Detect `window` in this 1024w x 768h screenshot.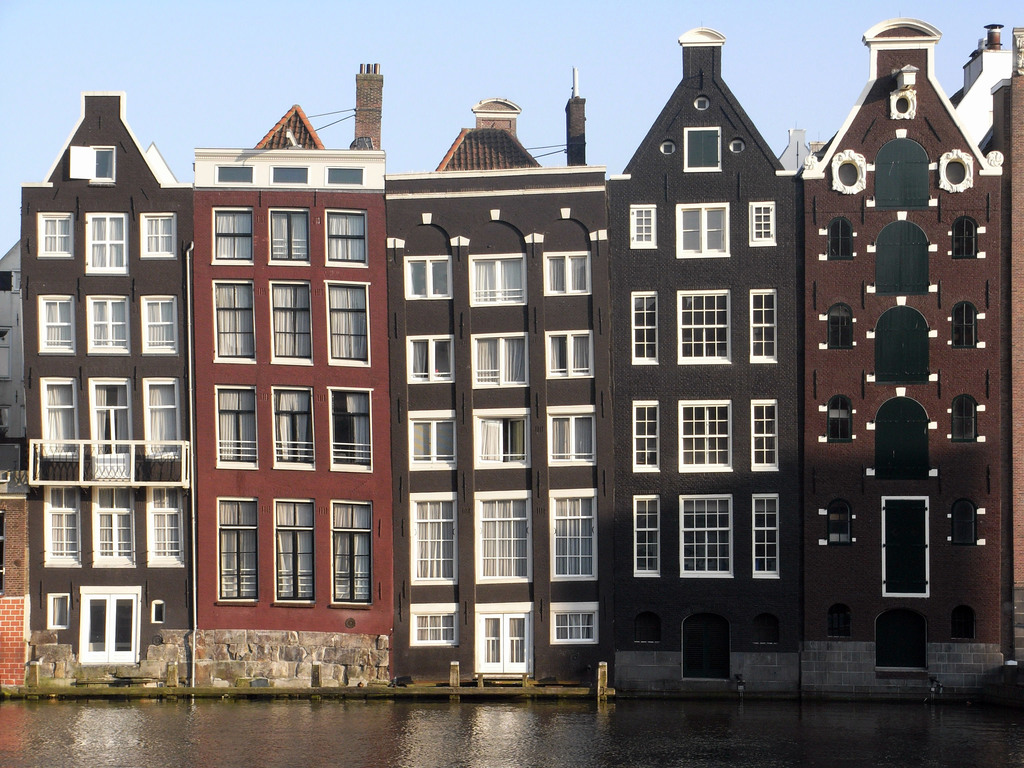
Detection: bbox(686, 126, 724, 173).
